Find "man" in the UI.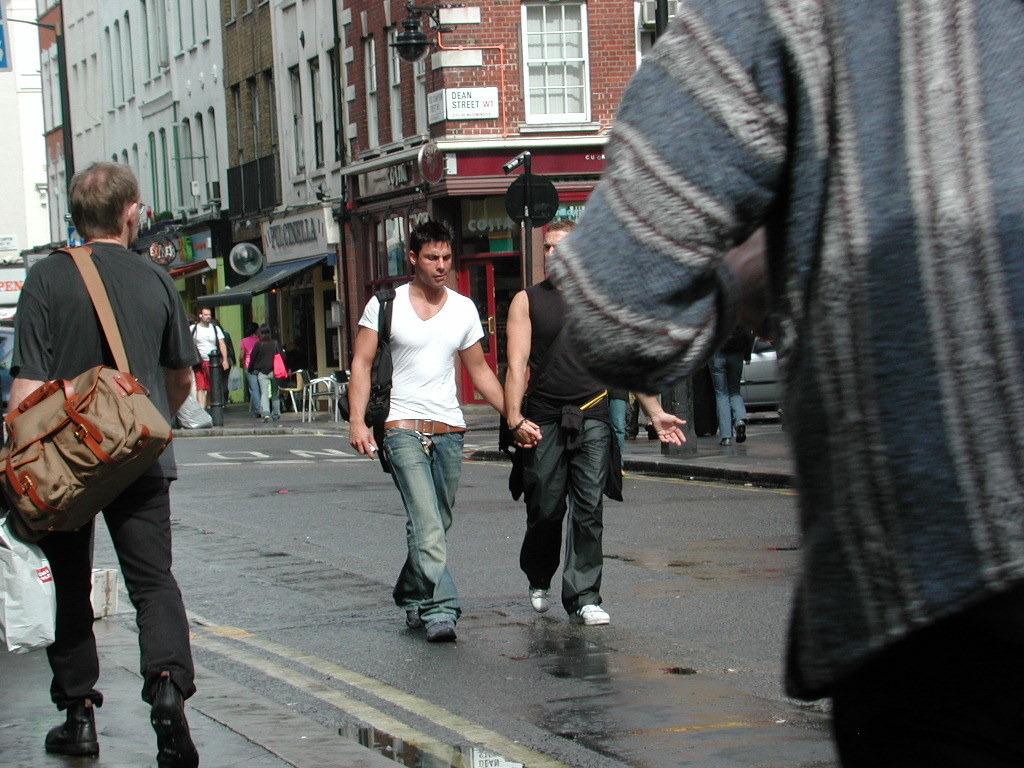
UI element at <bbox>15, 168, 208, 744</bbox>.
